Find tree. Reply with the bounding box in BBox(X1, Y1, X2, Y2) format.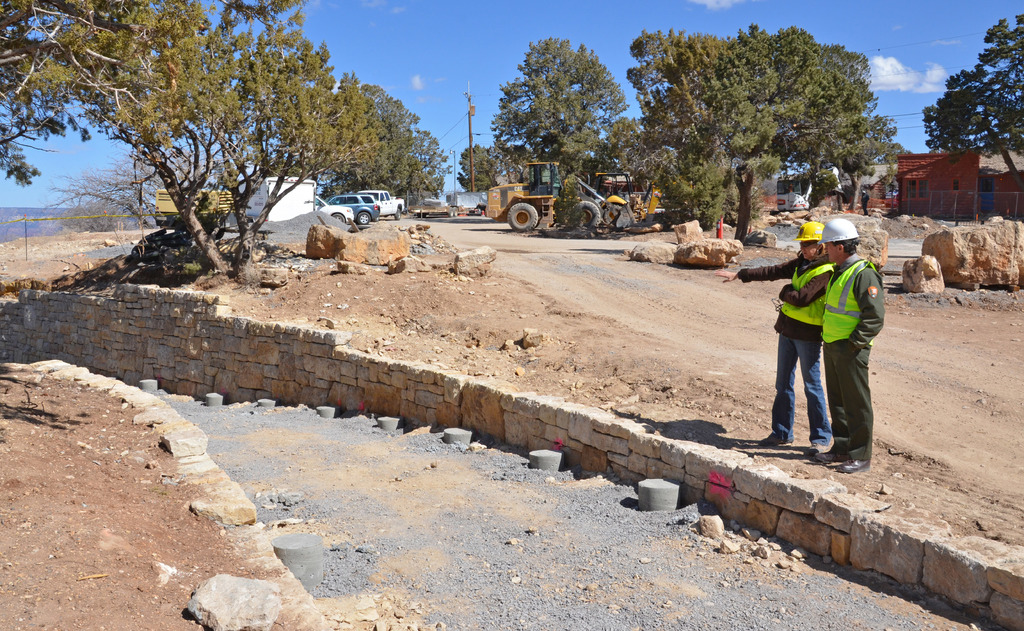
BBox(920, 10, 1023, 195).
